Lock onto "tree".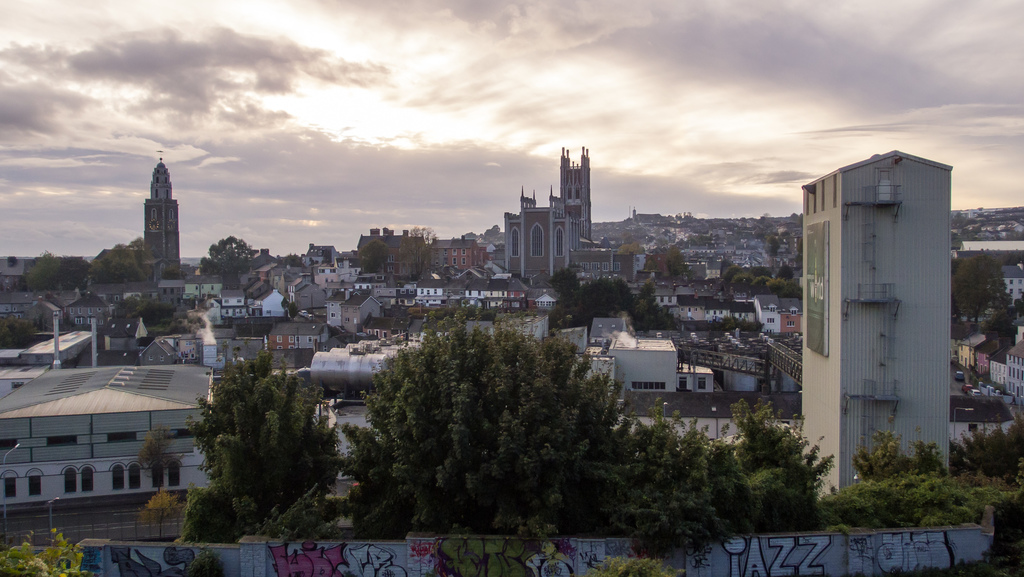
Locked: box(754, 277, 769, 297).
